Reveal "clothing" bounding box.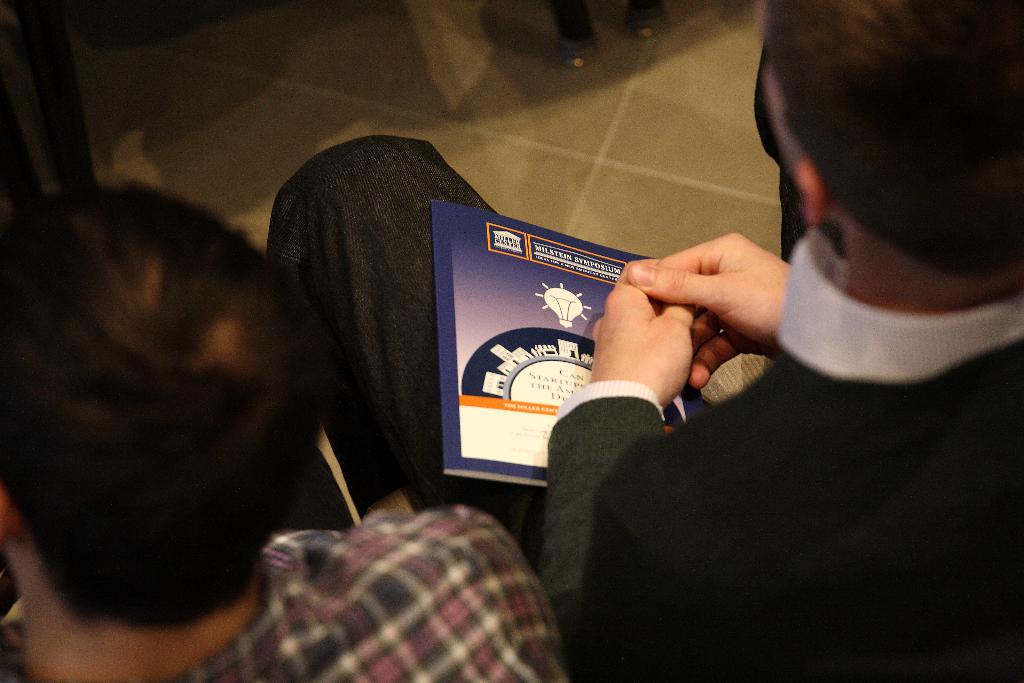
Revealed: region(0, 503, 572, 682).
